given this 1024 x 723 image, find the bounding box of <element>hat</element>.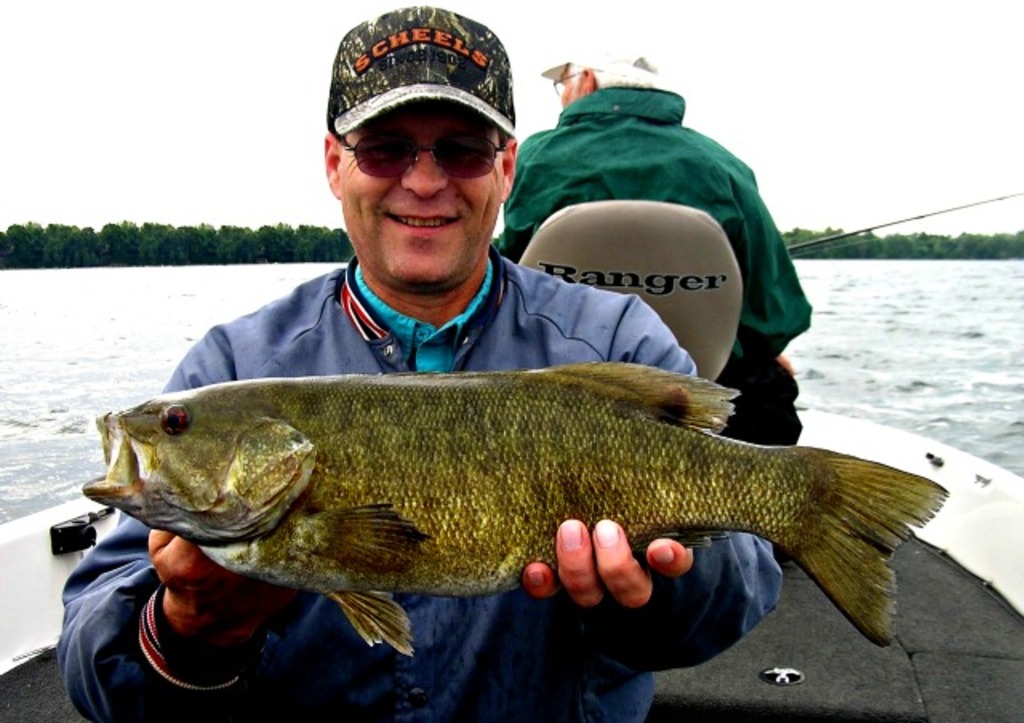
(x1=323, y1=3, x2=522, y2=141).
